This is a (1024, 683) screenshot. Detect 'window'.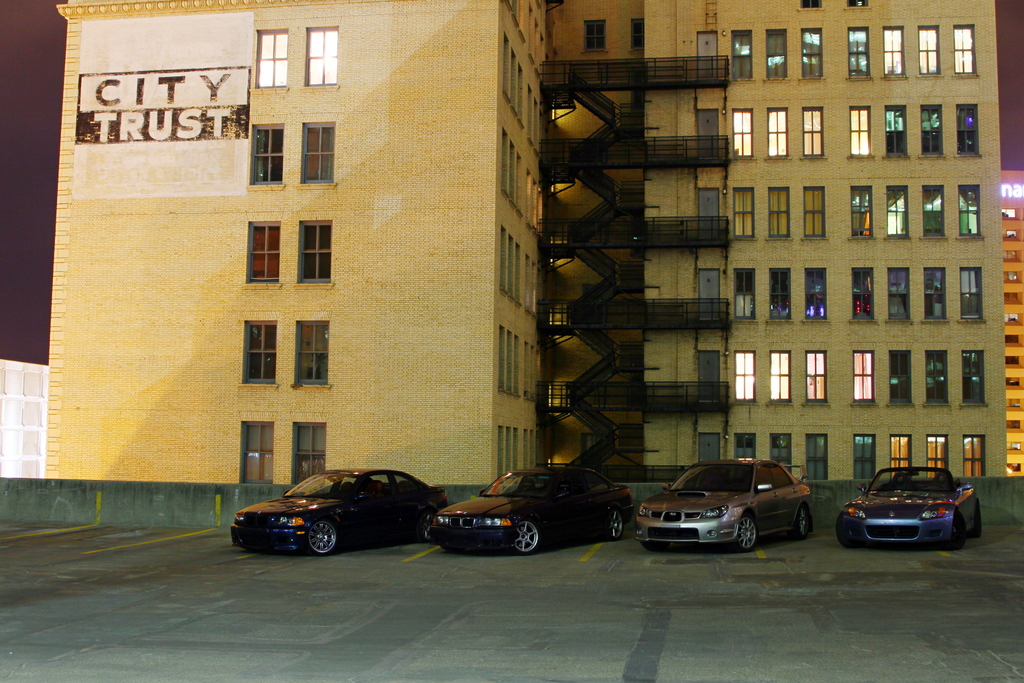
621:345:640:383.
